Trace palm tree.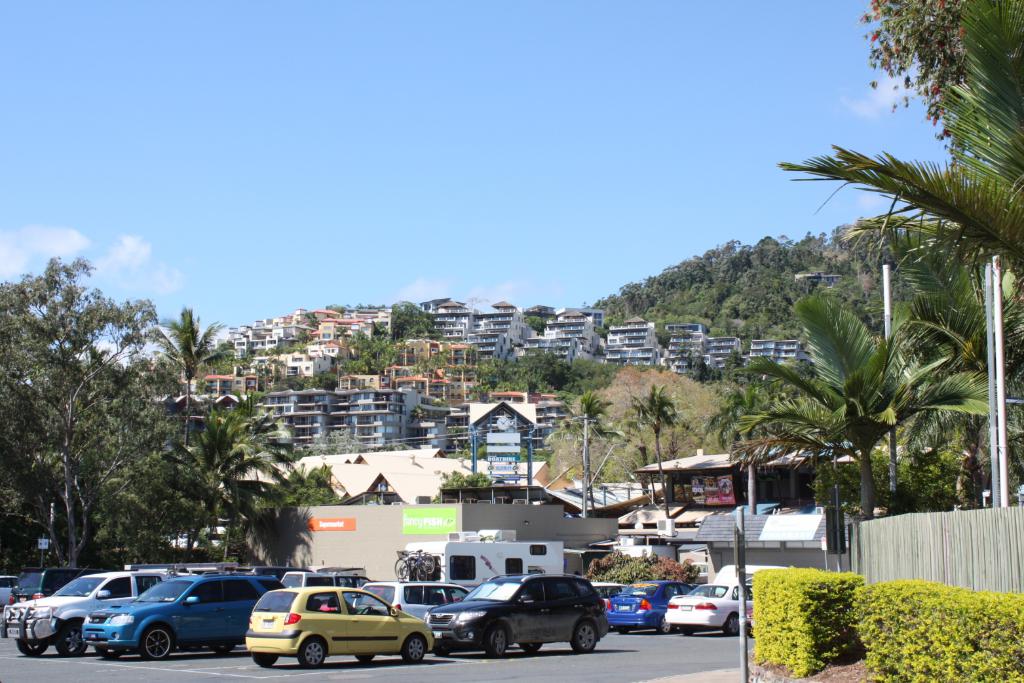
Traced to 0 280 85 416.
